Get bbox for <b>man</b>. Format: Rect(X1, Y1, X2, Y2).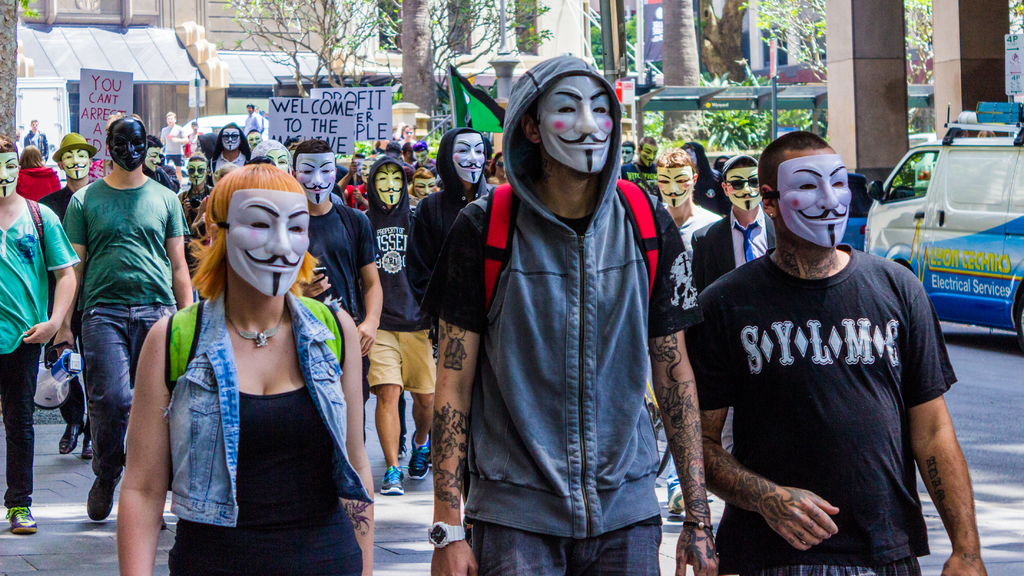
Rect(289, 133, 382, 440).
